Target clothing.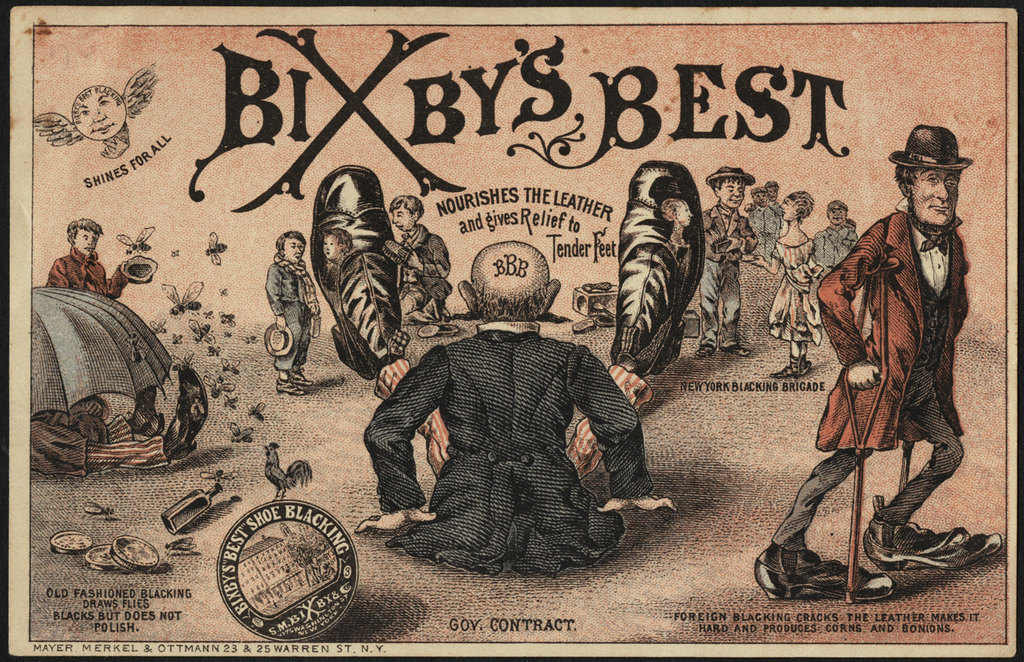
Target region: bbox=(45, 244, 126, 298).
